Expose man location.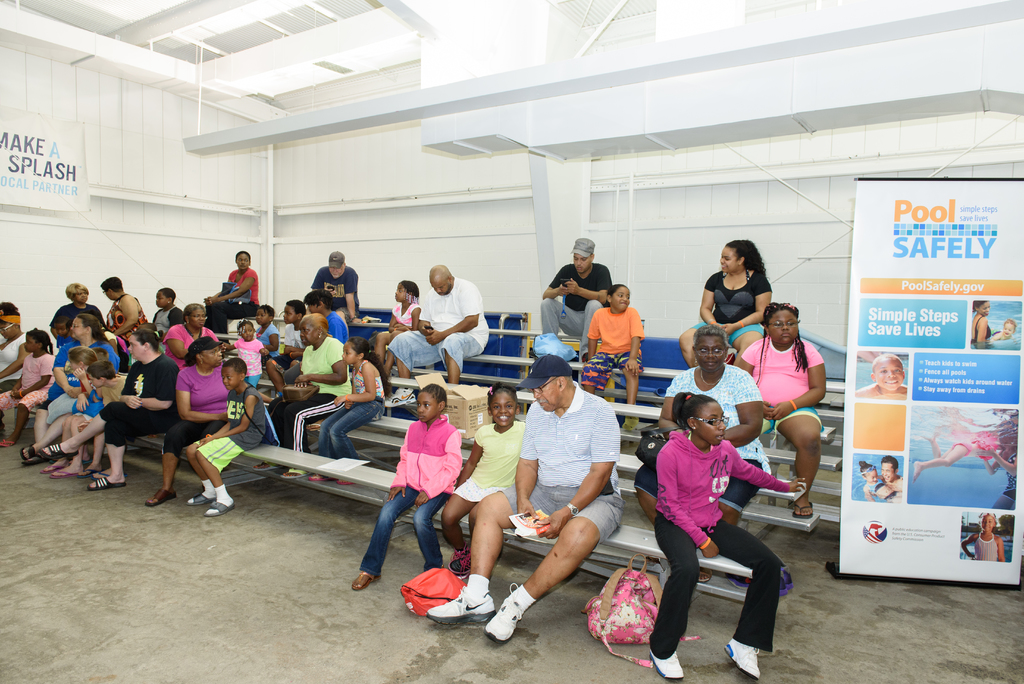
Exposed at rect(881, 457, 903, 490).
